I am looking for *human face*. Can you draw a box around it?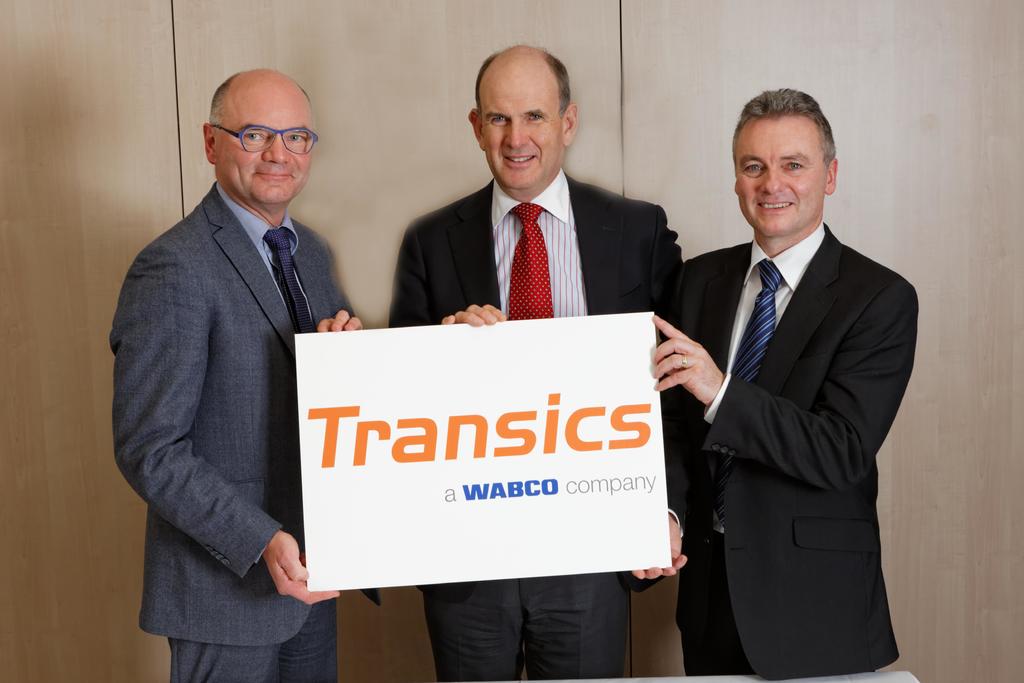
Sure, the bounding box is select_region(481, 69, 561, 186).
